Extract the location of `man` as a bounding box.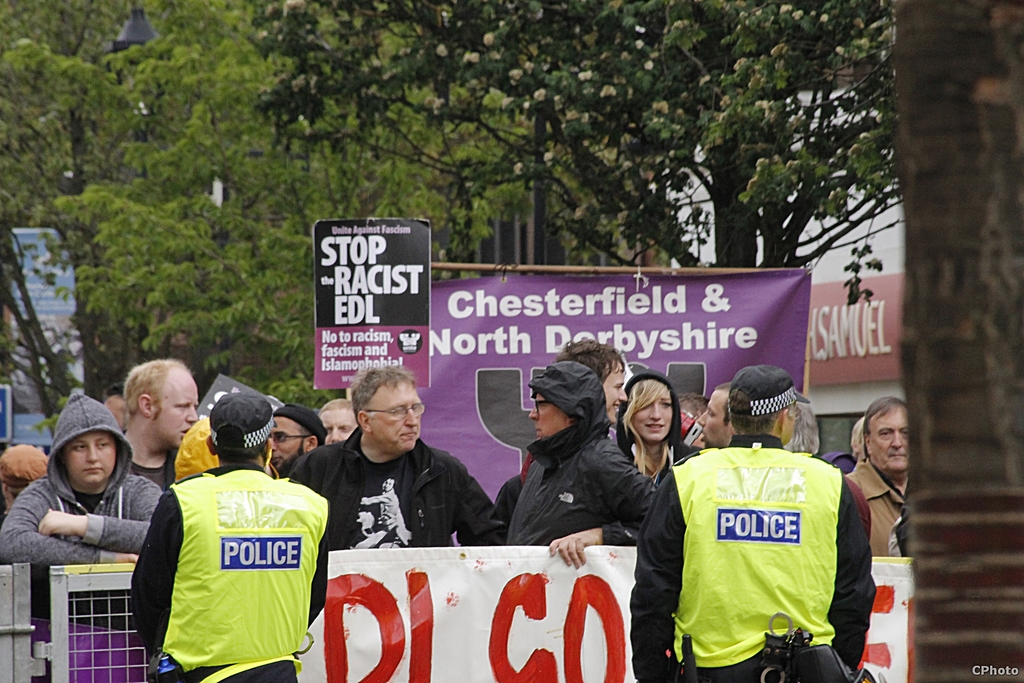
locate(842, 395, 915, 562).
